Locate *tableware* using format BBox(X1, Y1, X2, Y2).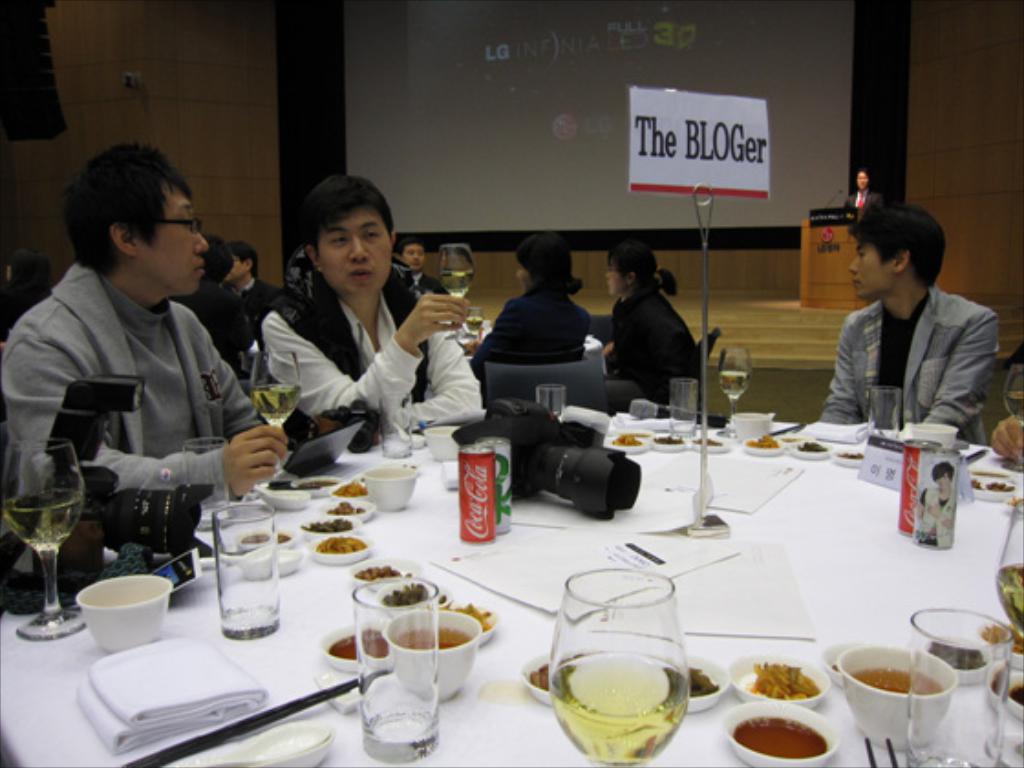
BBox(731, 411, 772, 433).
